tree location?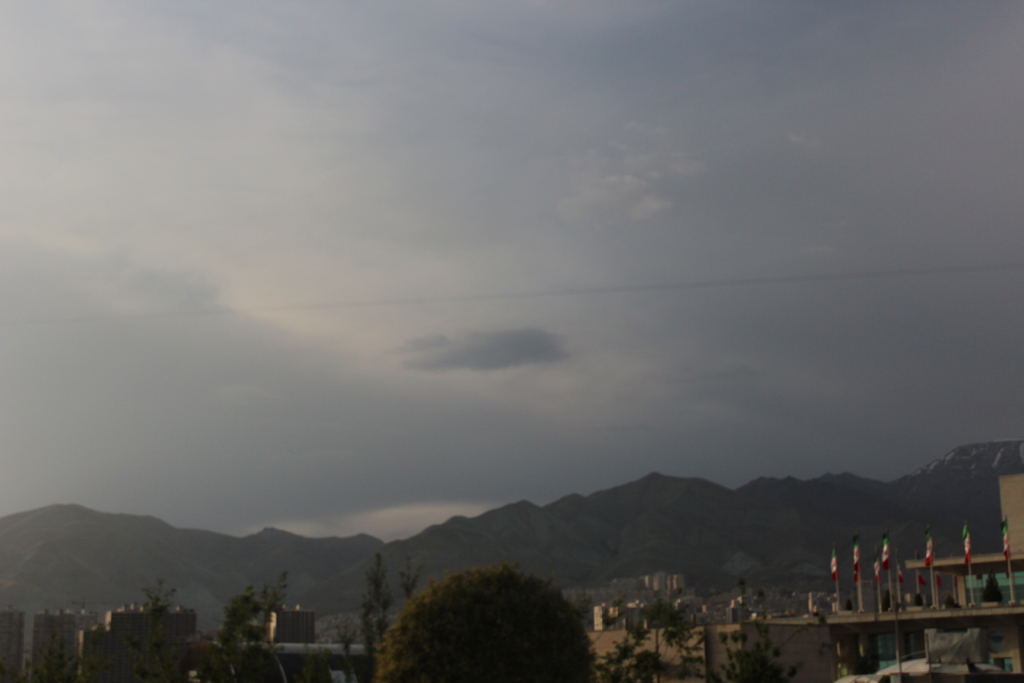
(374, 564, 601, 676)
